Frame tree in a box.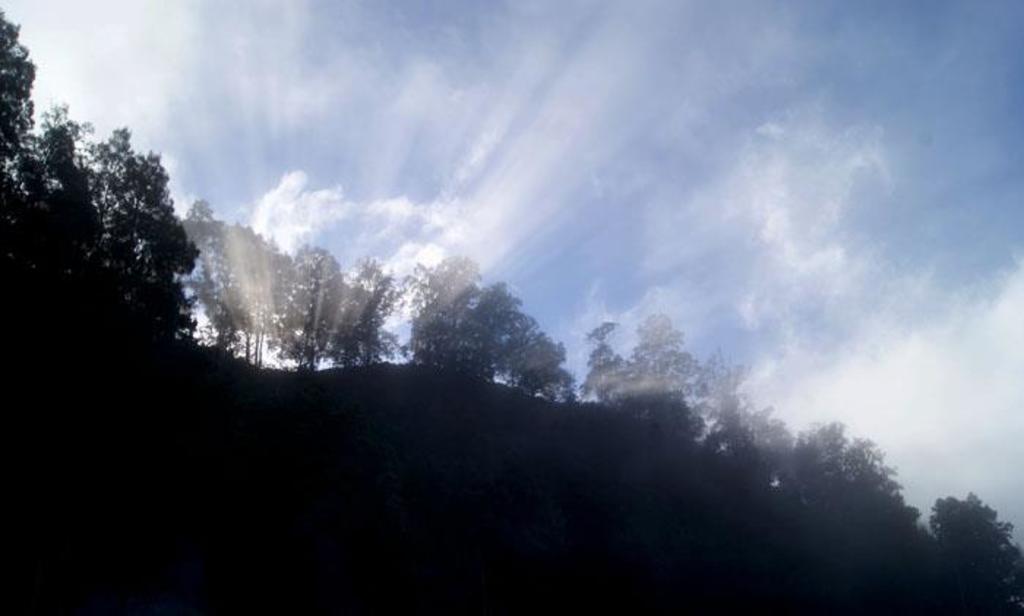
926,480,1023,559.
